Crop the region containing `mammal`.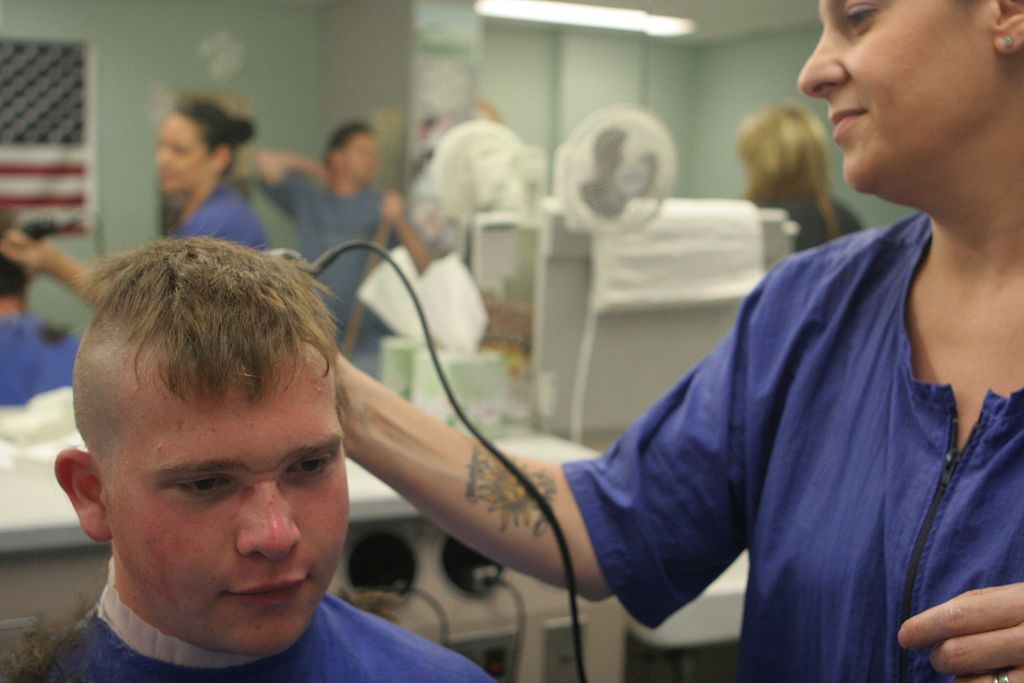
Crop region: rect(0, 215, 84, 401).
